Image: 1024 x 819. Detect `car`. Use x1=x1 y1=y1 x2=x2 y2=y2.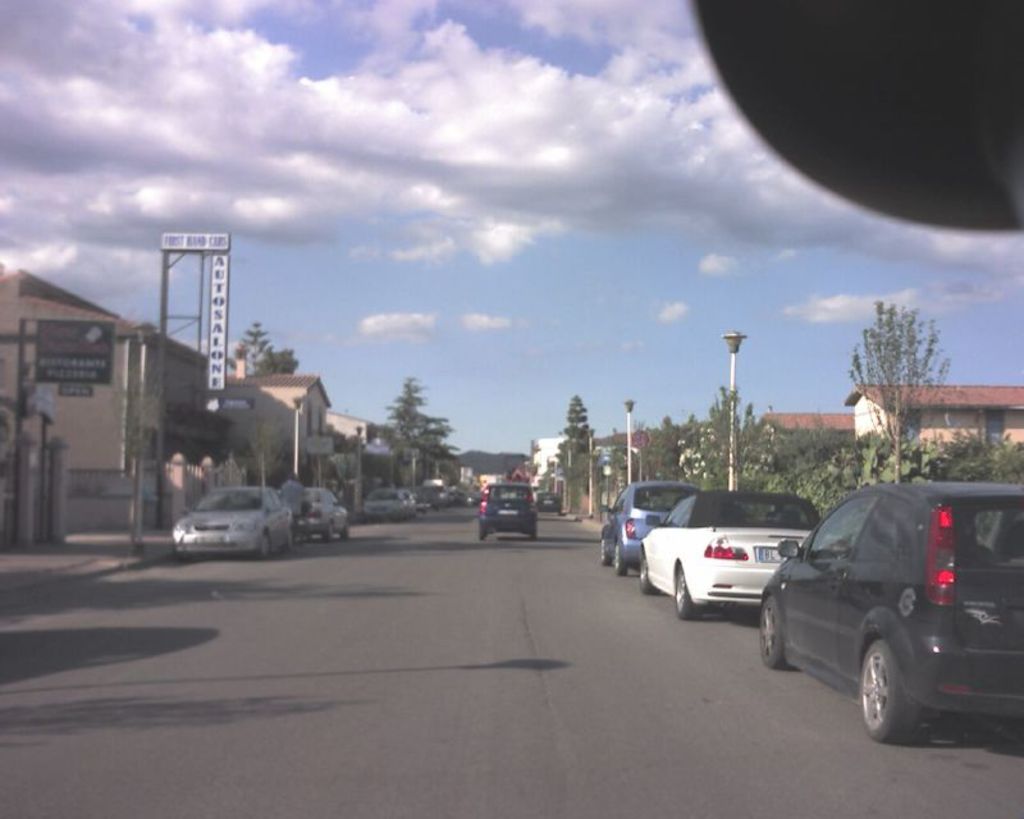
x1=407 y1=494 x2=420 y2=516.
